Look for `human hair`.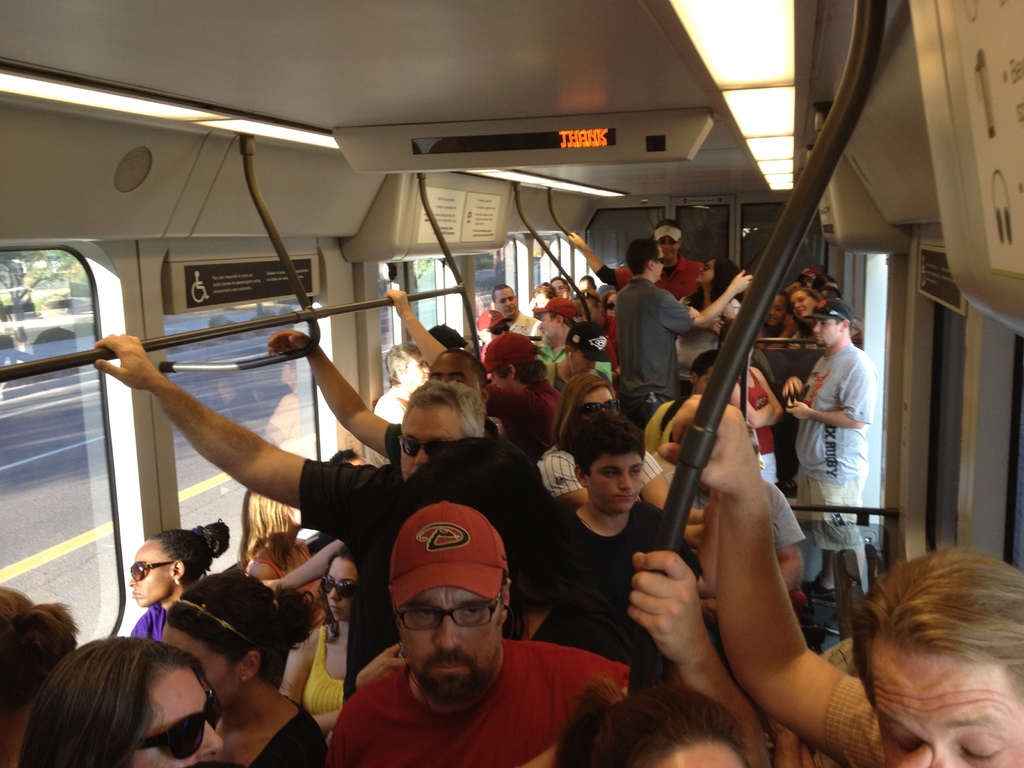
Found: Rect(659, 397, 687, 431).
